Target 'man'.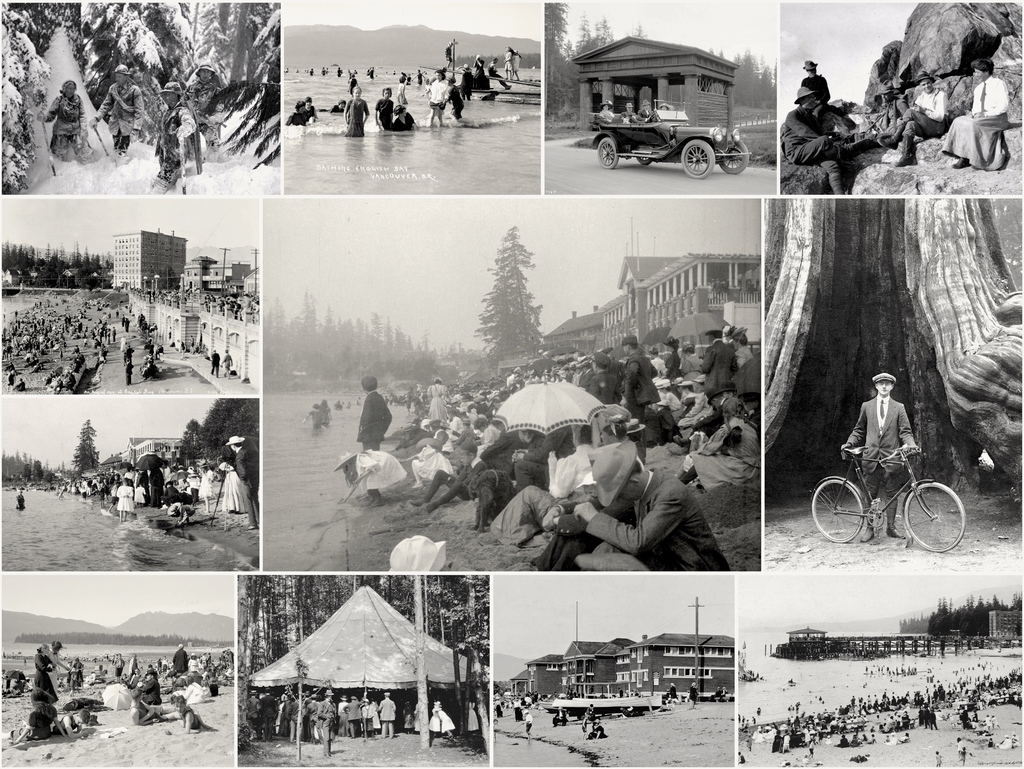
Target region: <box>619,102,636,122</box>.
